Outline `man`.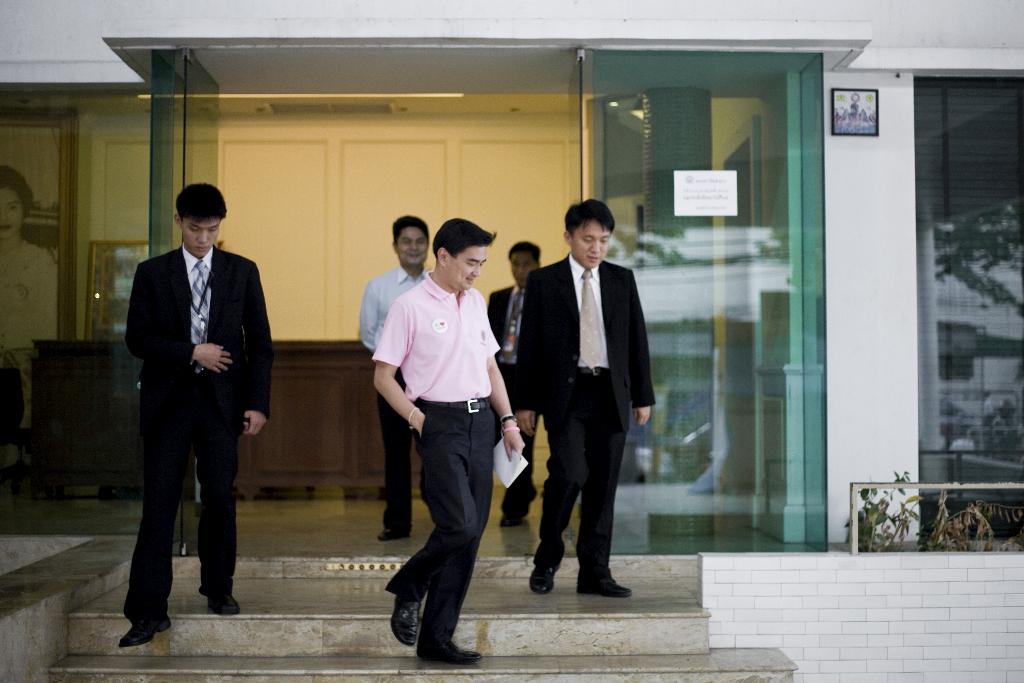
Outline: crop(113, 174, 282, 652).
